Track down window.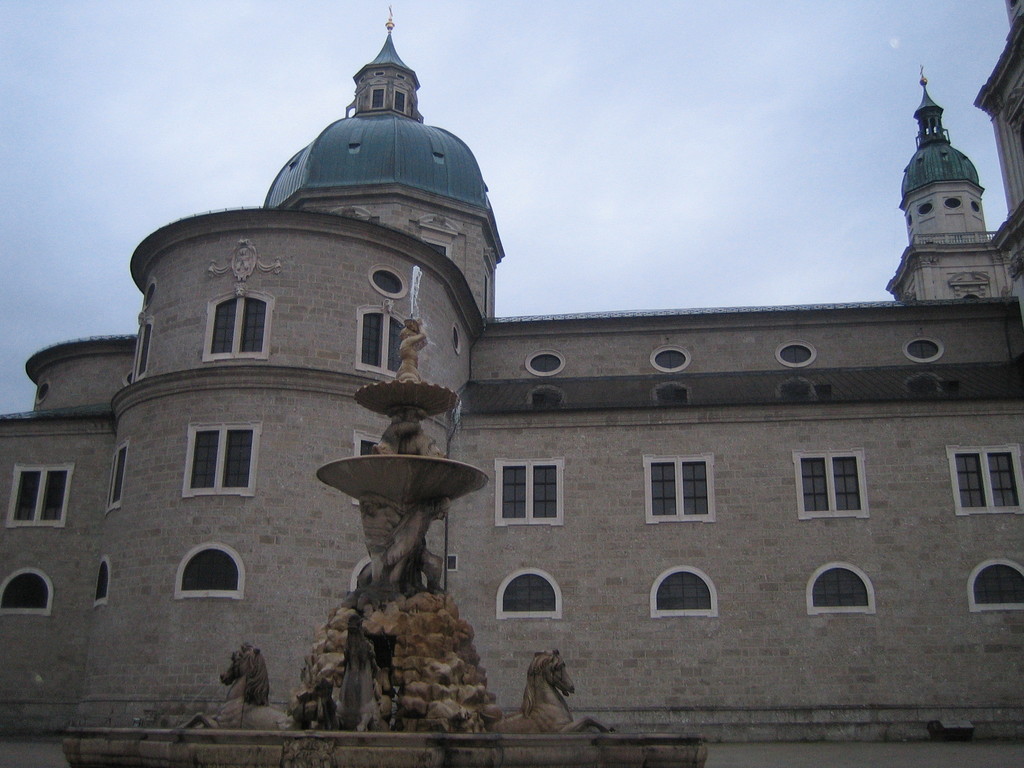
Tracked to 968 555 1023 614.
